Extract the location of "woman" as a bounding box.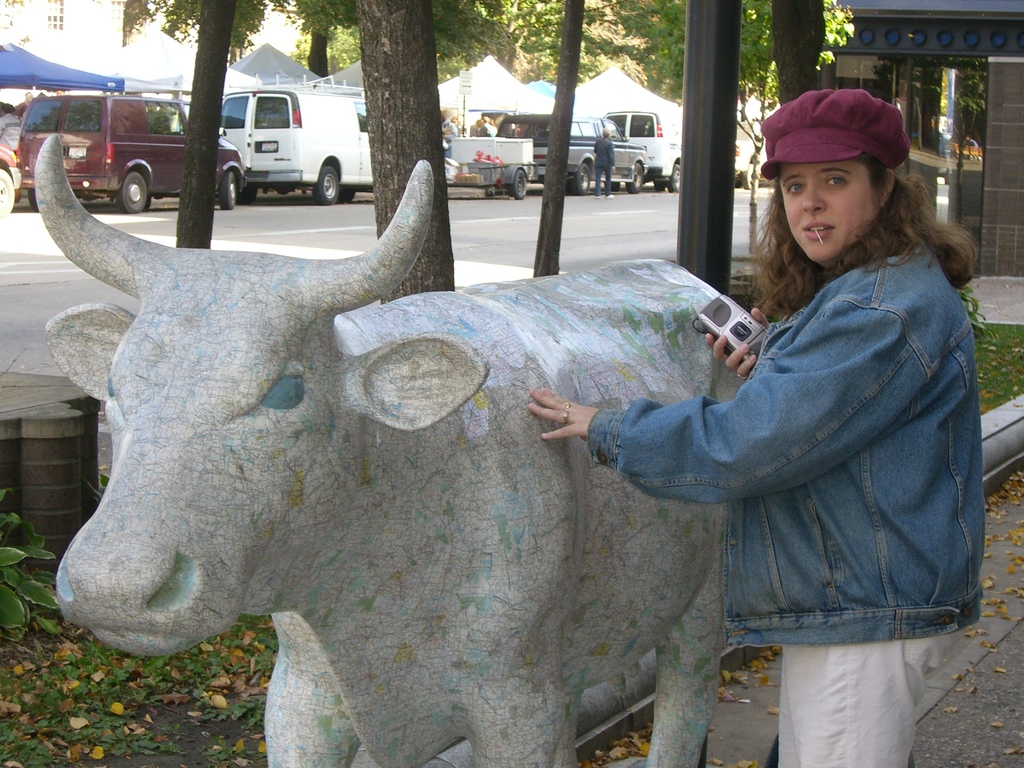
region(600, 84, 982, 760).
